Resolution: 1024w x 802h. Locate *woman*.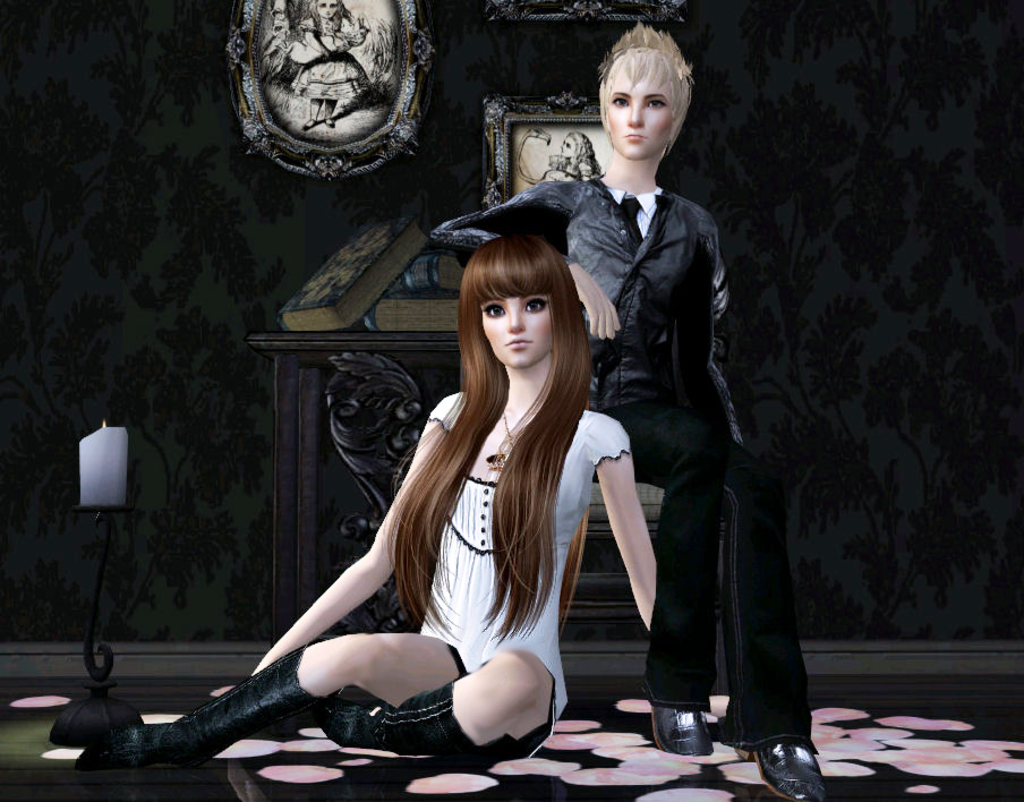
[191,206,600,780].
